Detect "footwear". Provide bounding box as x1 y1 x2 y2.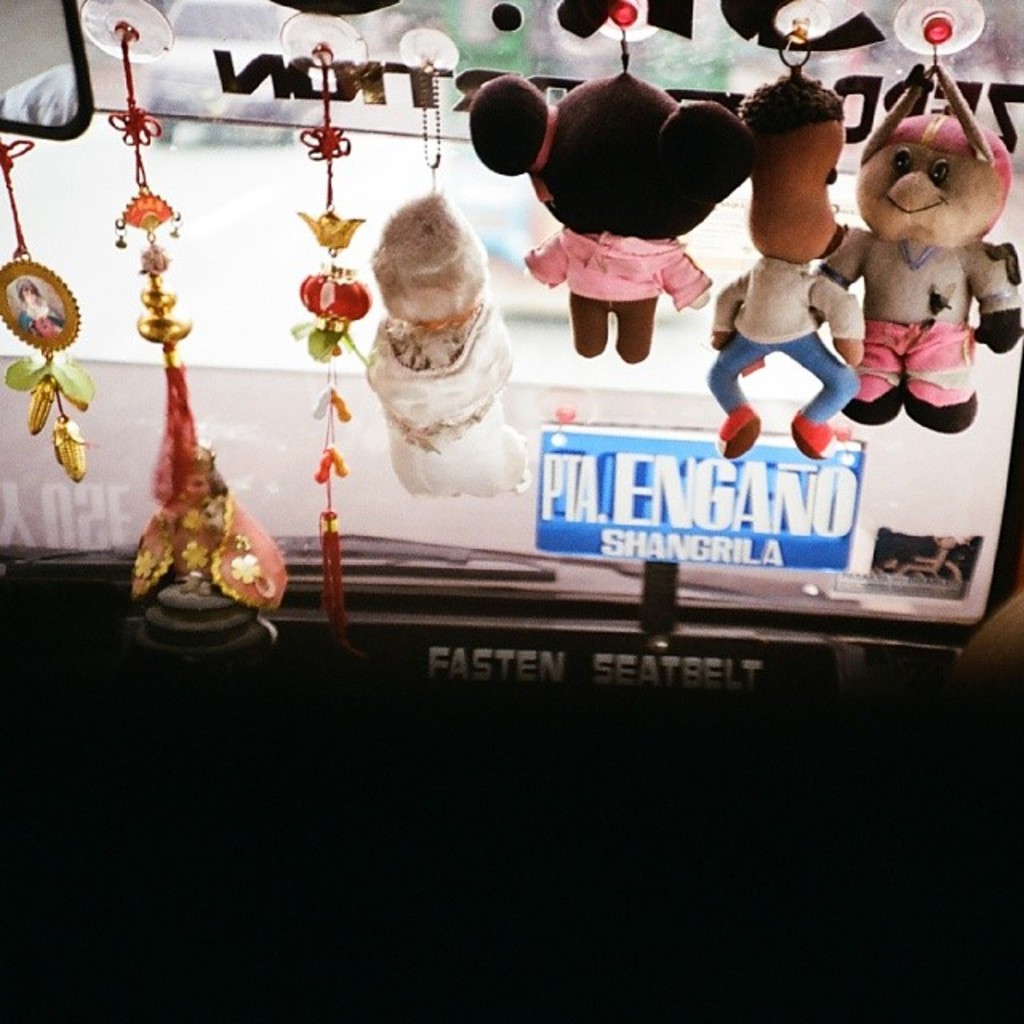
901 360 976 435.
